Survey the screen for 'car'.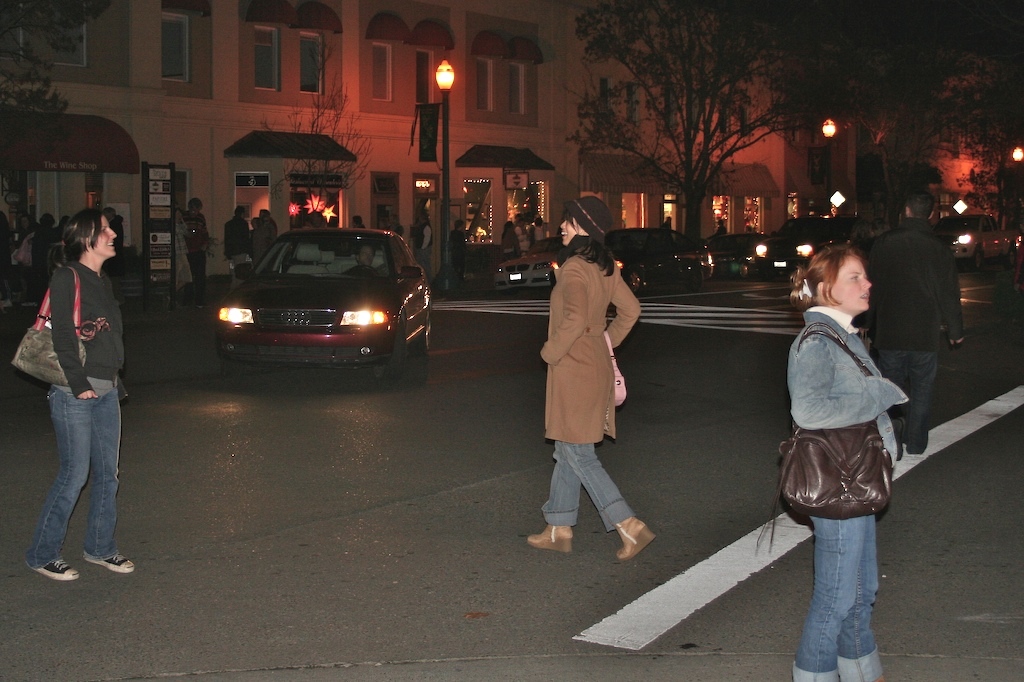
Survey found: box=[599, 223, 718, 295].
